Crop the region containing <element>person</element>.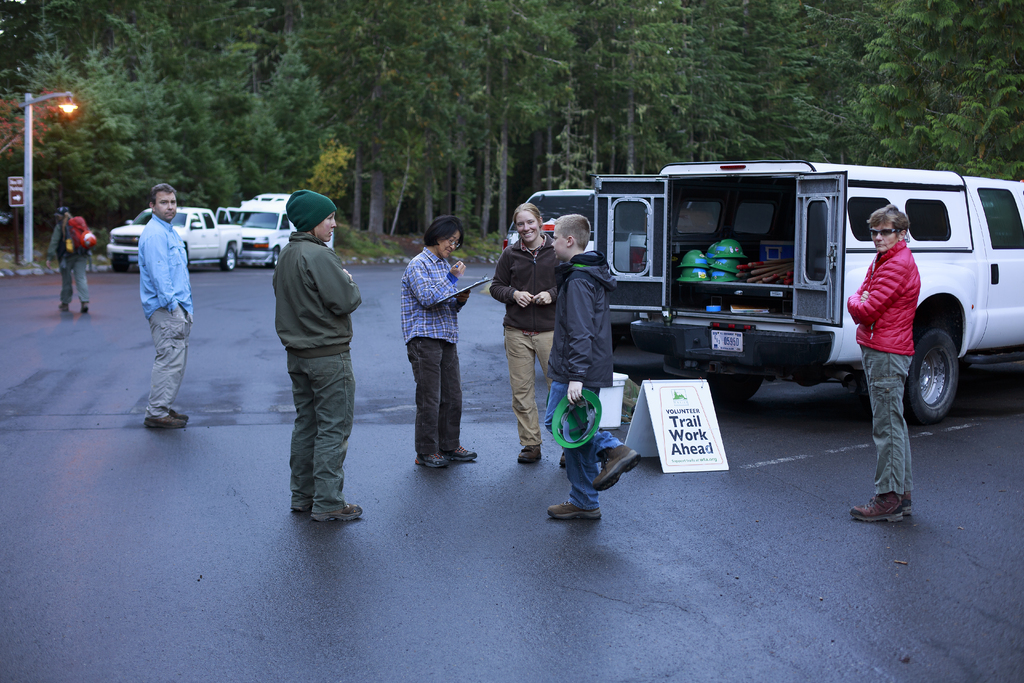
Crop region: <bbox>401, 217, 479, 472</bbox>.
